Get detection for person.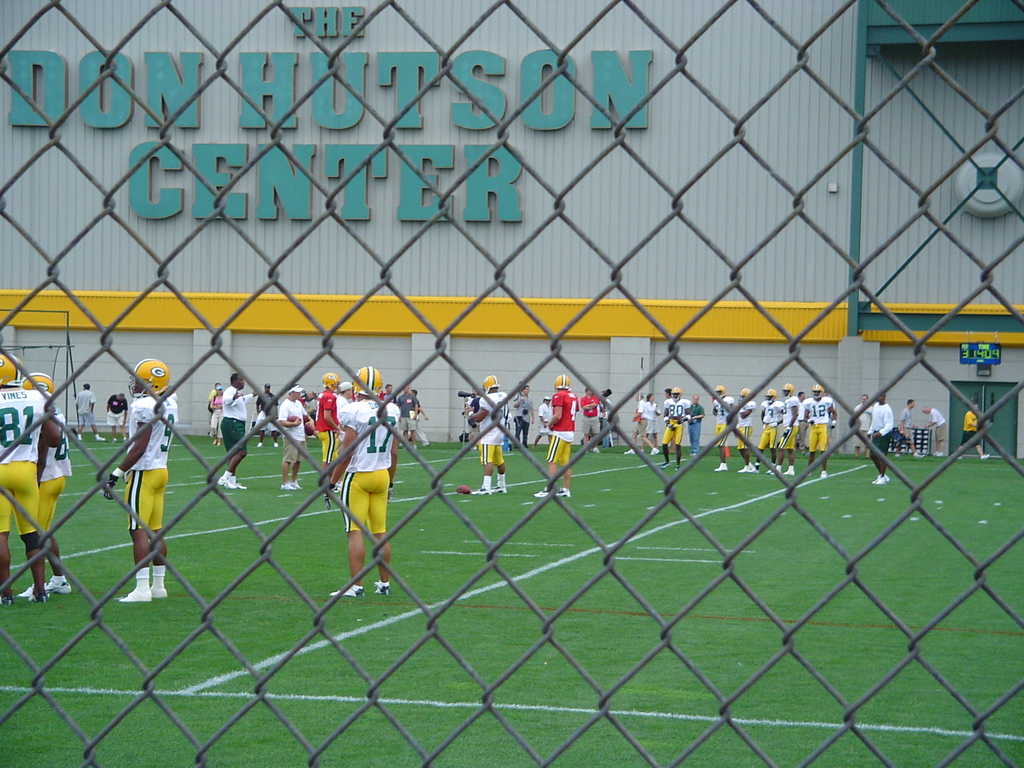
Detection: region(534, 374, 581, 496).
